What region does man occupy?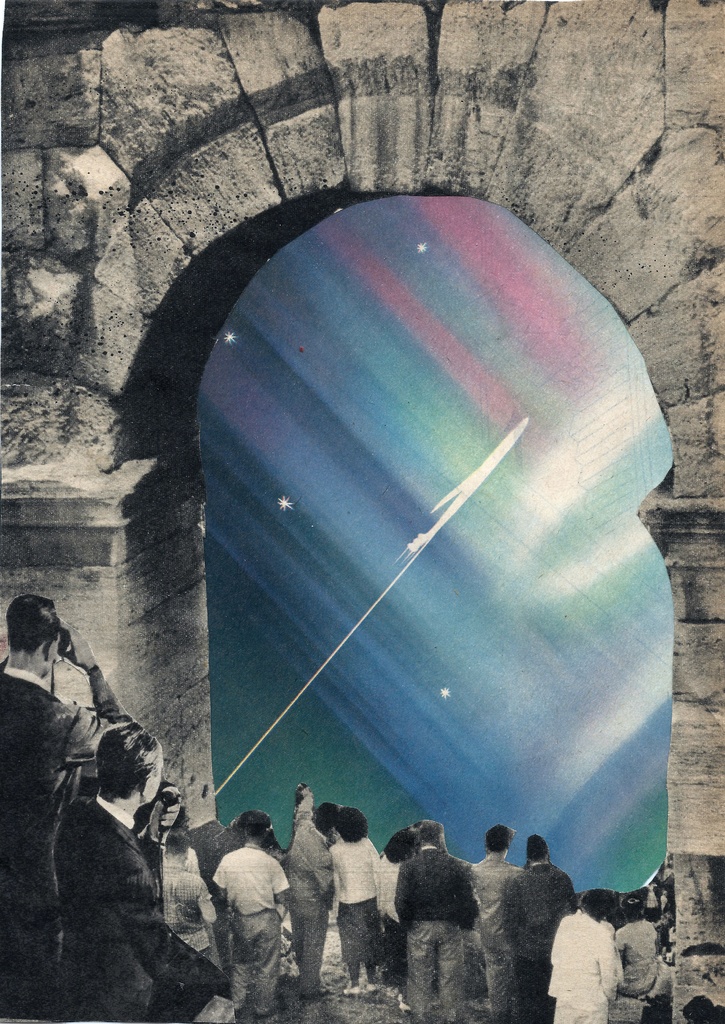
51 699 227 1023.
